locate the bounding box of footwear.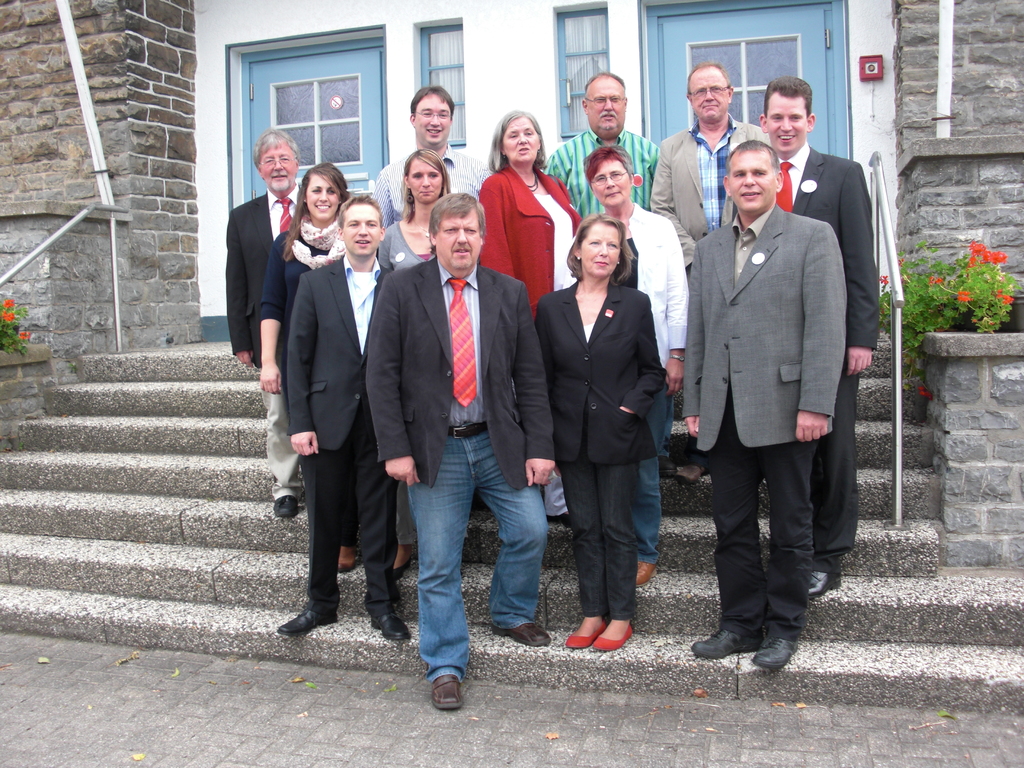
Bounding box: BBox(751, 634, 800, 668).
